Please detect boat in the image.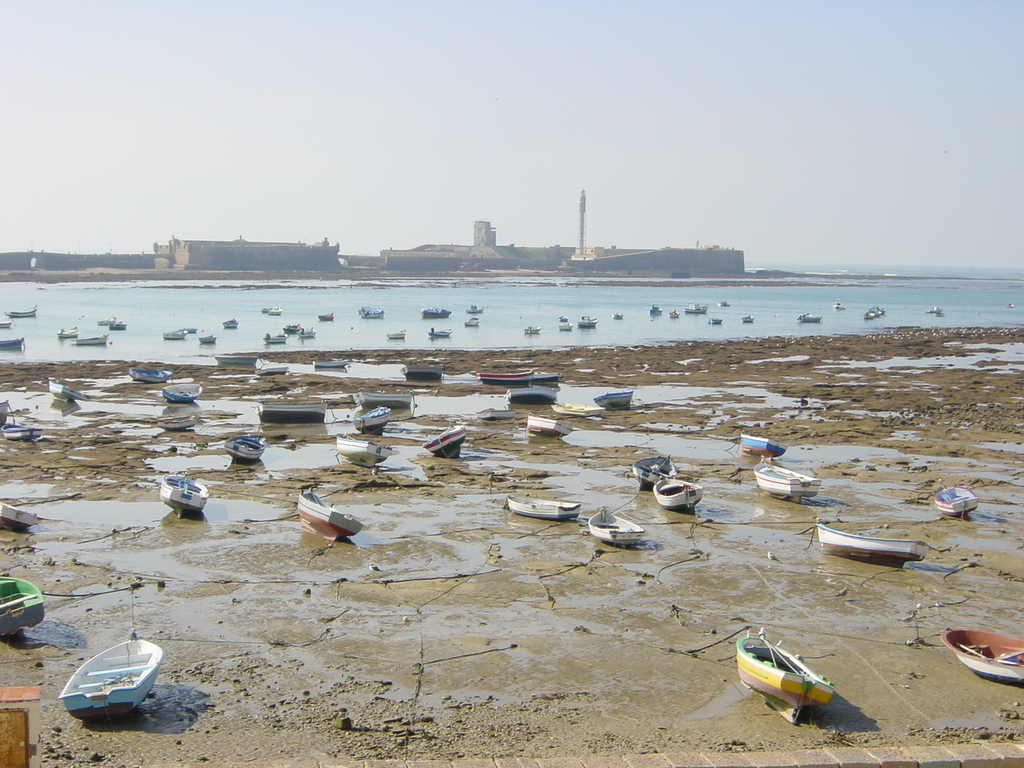
<box>585,505,646,547</box>.
